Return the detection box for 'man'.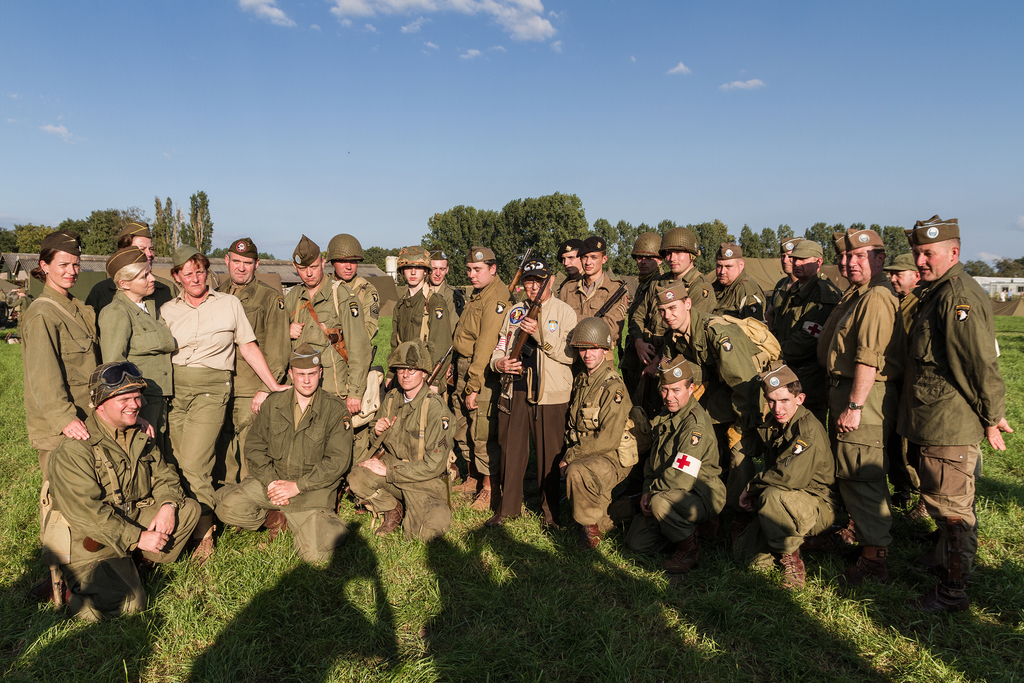
x1=630, y1=223, x2=723, y2=359.
